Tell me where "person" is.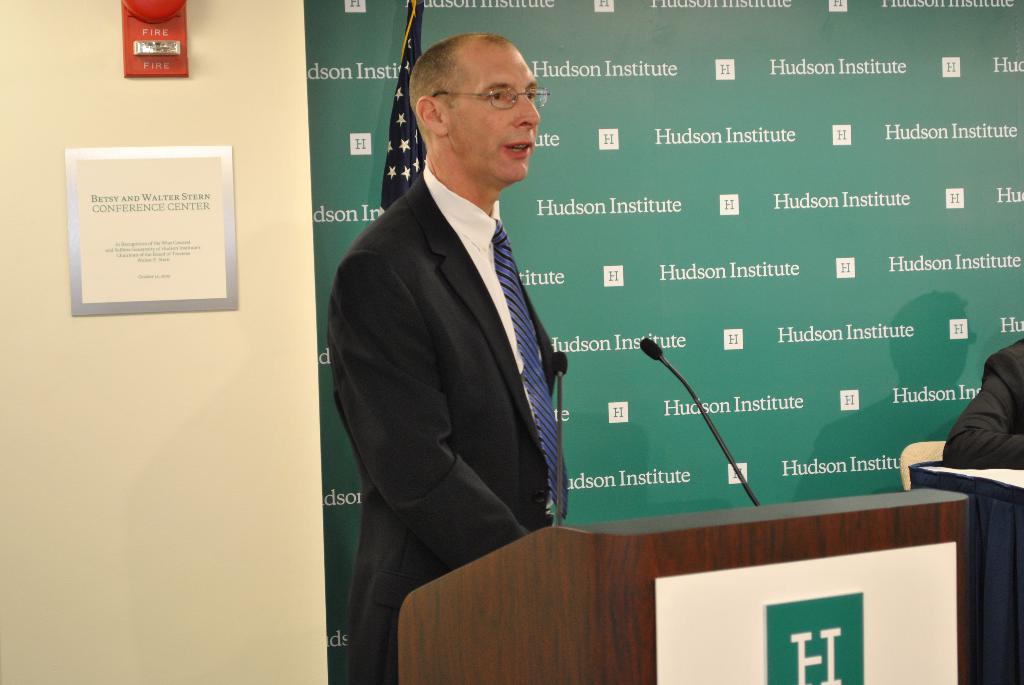
"person" is at [328,31,569,684].
